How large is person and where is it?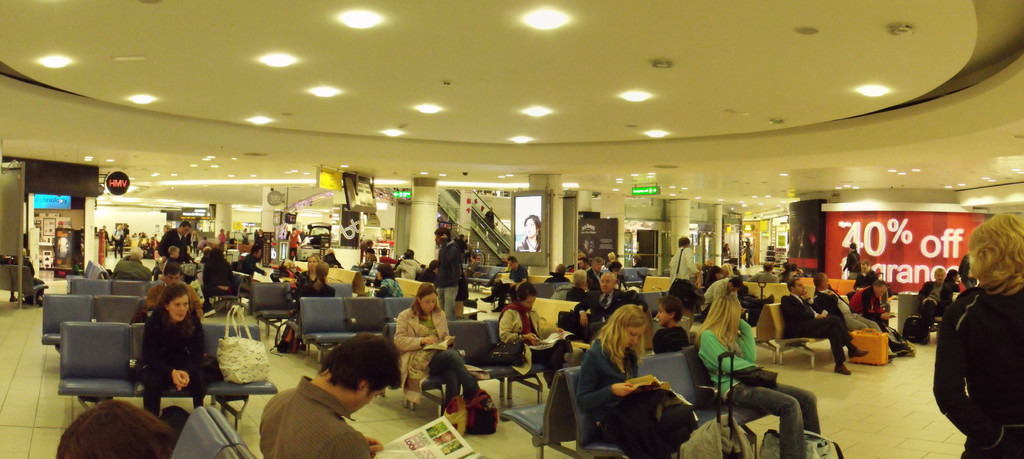
Bounding box: 609/259/624/276.
